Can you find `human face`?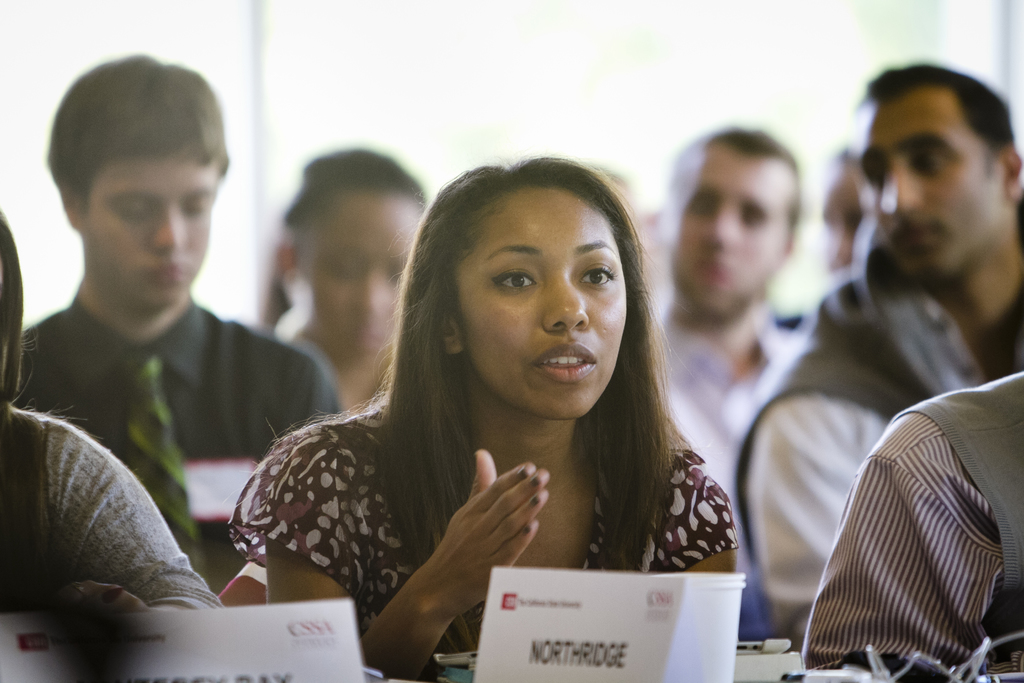
Yes, bounding box: 819,164,863,270.
